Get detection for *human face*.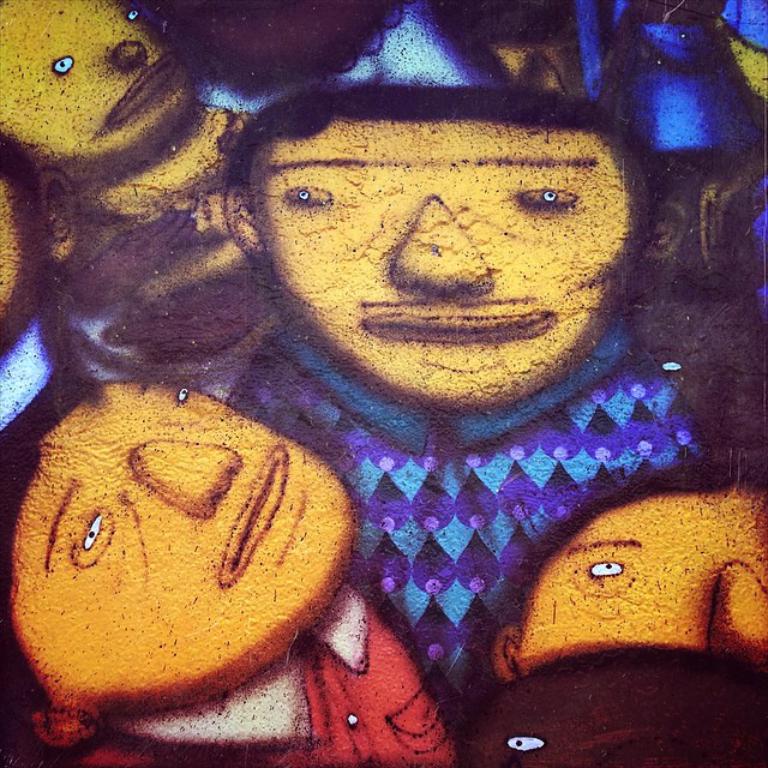
Detection: box(253, 113, 647, 406).
